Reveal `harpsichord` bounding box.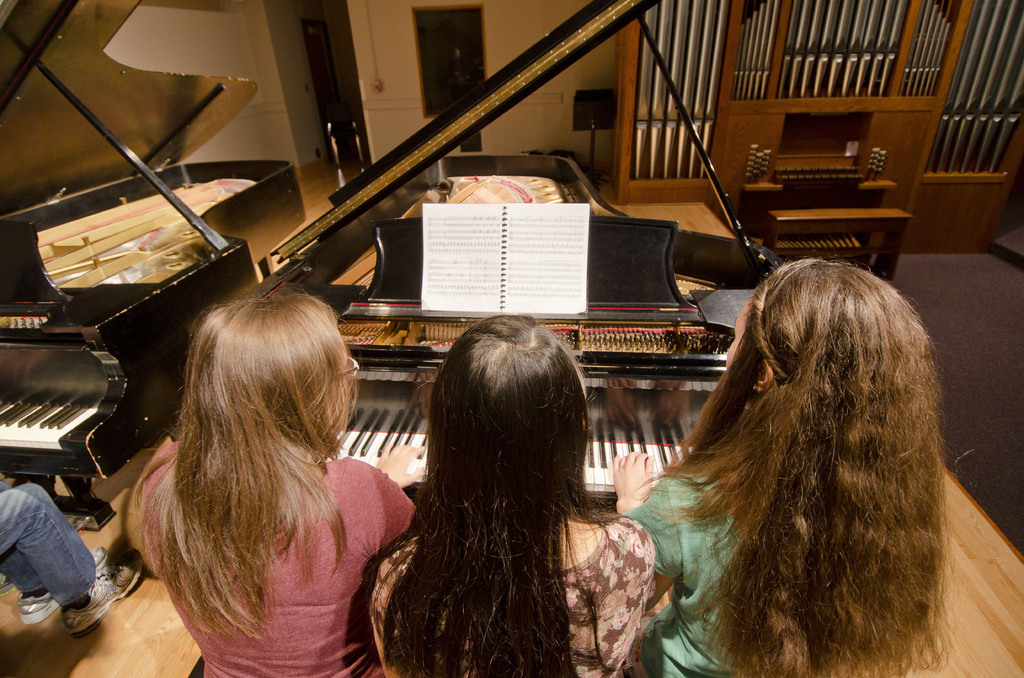
Revealed: left=241, top=0, right=784, bottom=520.
